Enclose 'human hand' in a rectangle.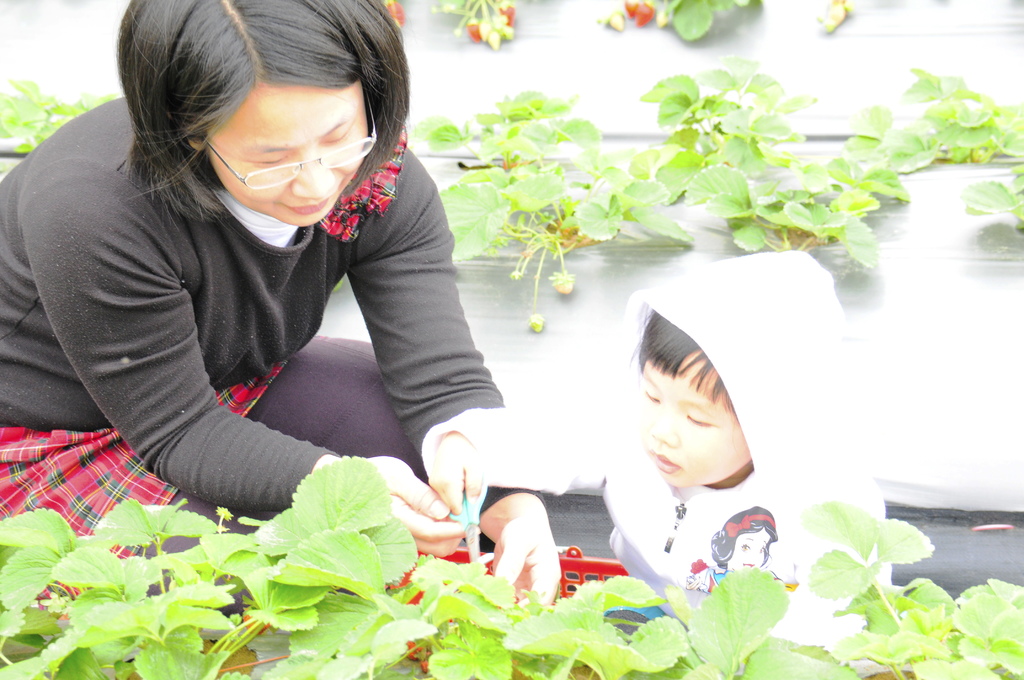
locate(420, 425, 492, 536).
